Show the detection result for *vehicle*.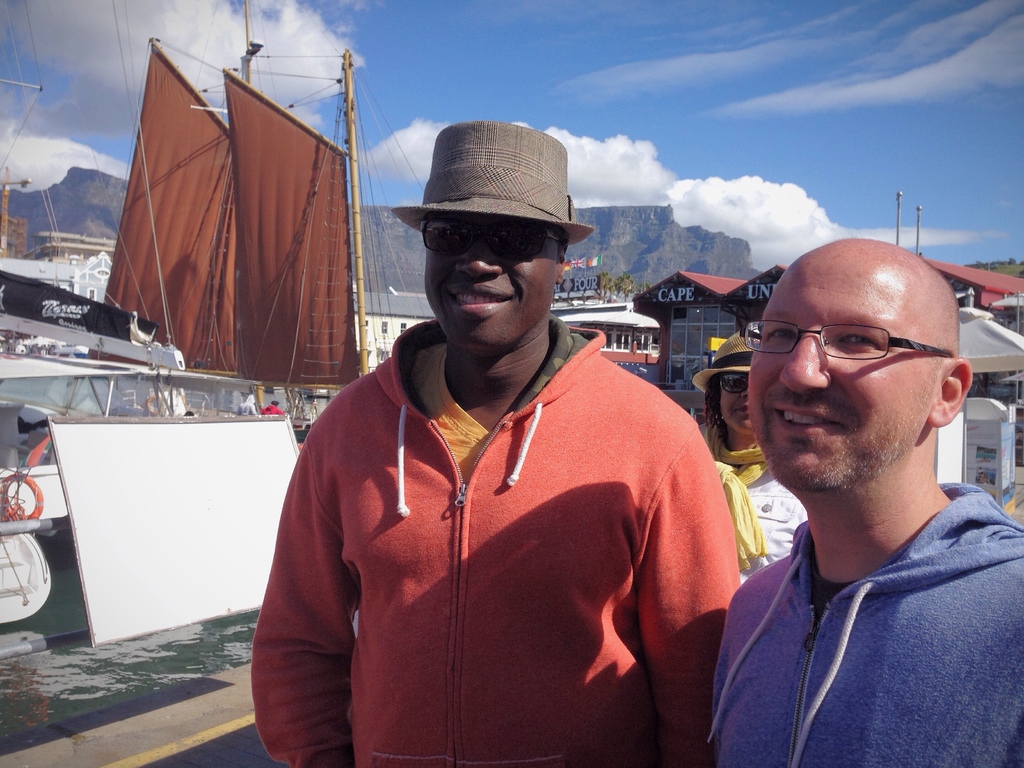
x1=80, y1=41, x2=424, y2=452.
